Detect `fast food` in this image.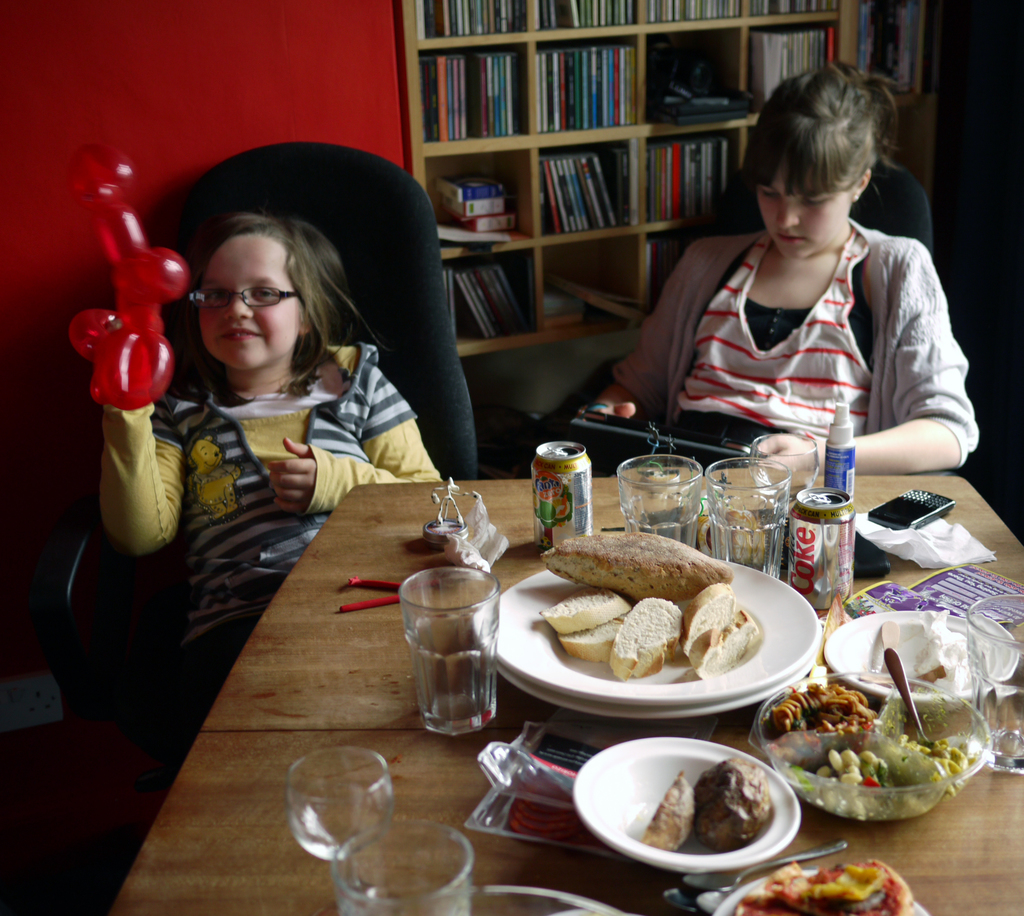
Detection: pyautogui.locateOnScreen(546, 588, 639, 662).
